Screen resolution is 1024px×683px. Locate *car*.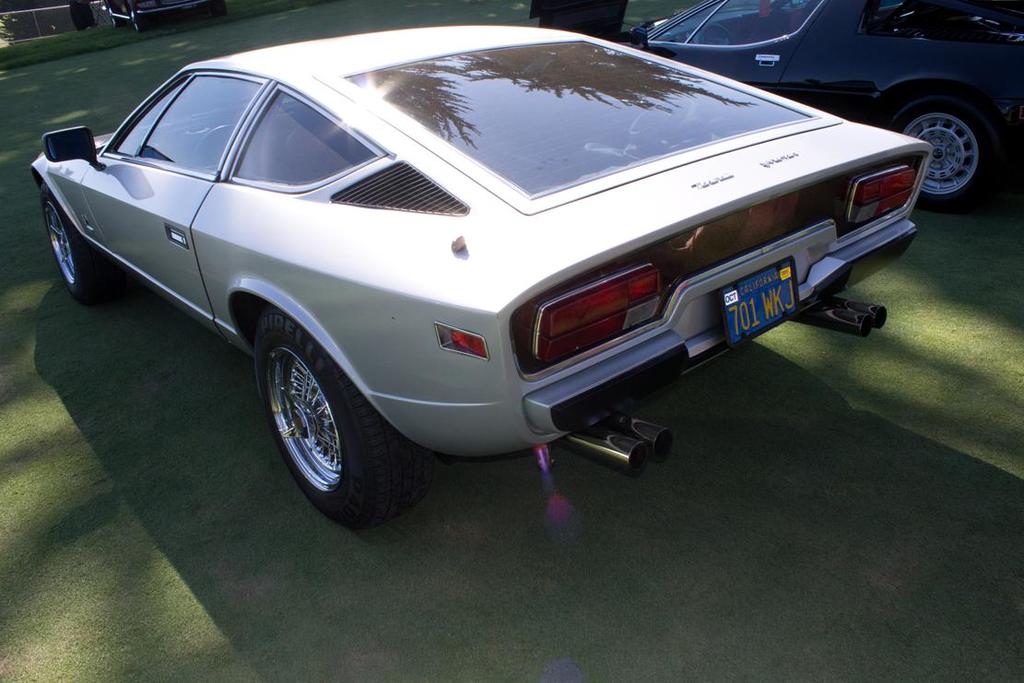
(left=626, top=0, right=1023, bottom=207).
